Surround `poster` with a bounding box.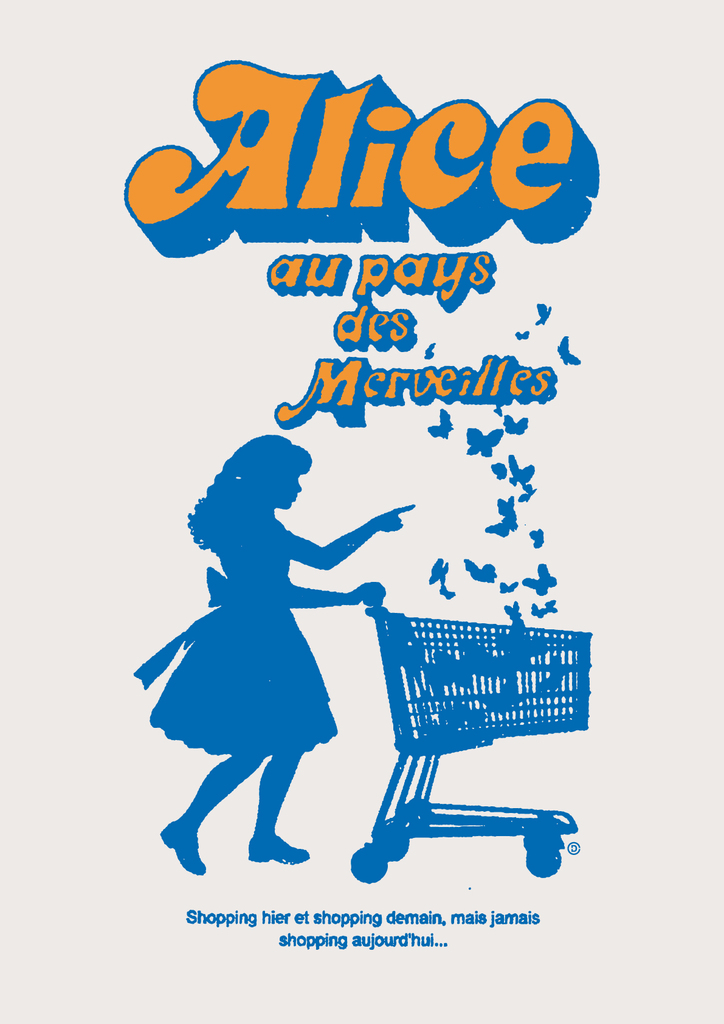
[0, 0, 723, 1023].
